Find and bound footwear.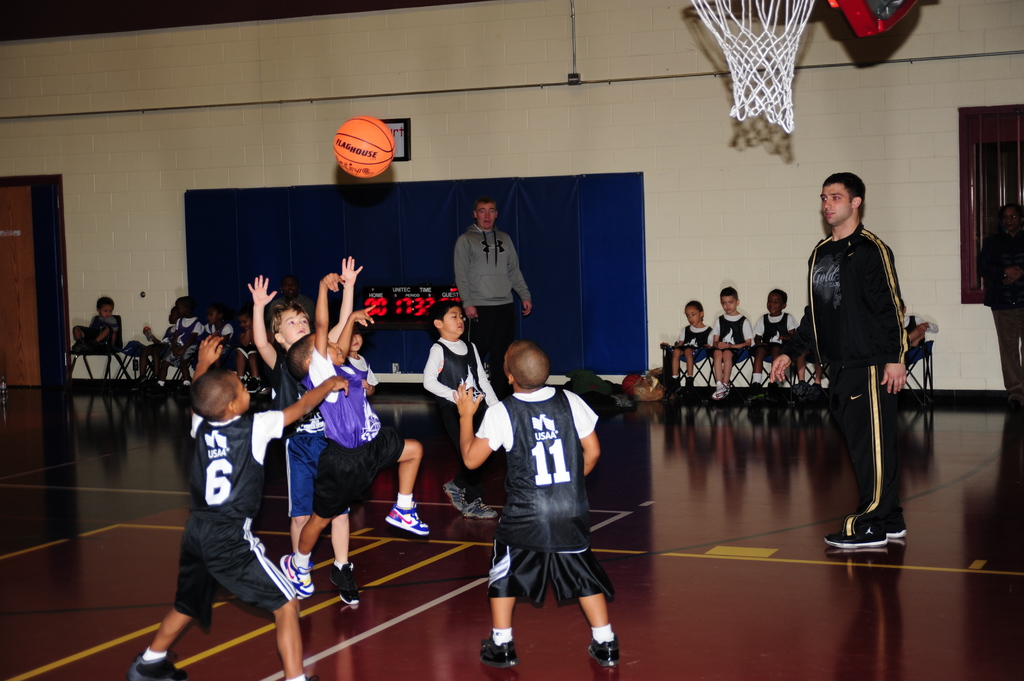
Bound: detection(762, 382, 790, 402).
